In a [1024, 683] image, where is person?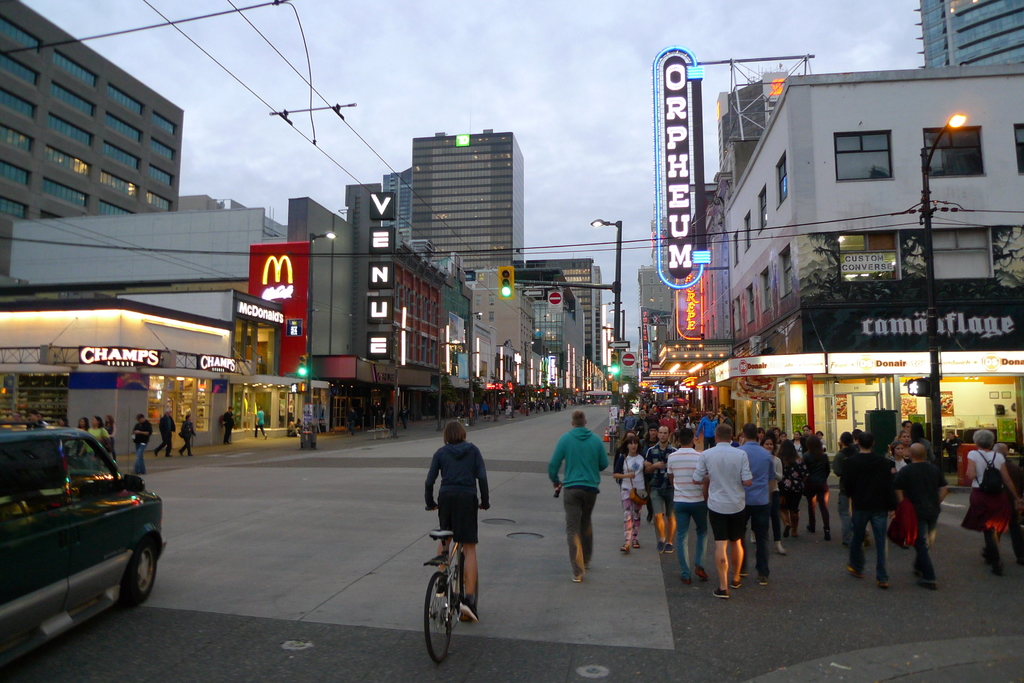
<region>893, 438, 945, 591</region>.
